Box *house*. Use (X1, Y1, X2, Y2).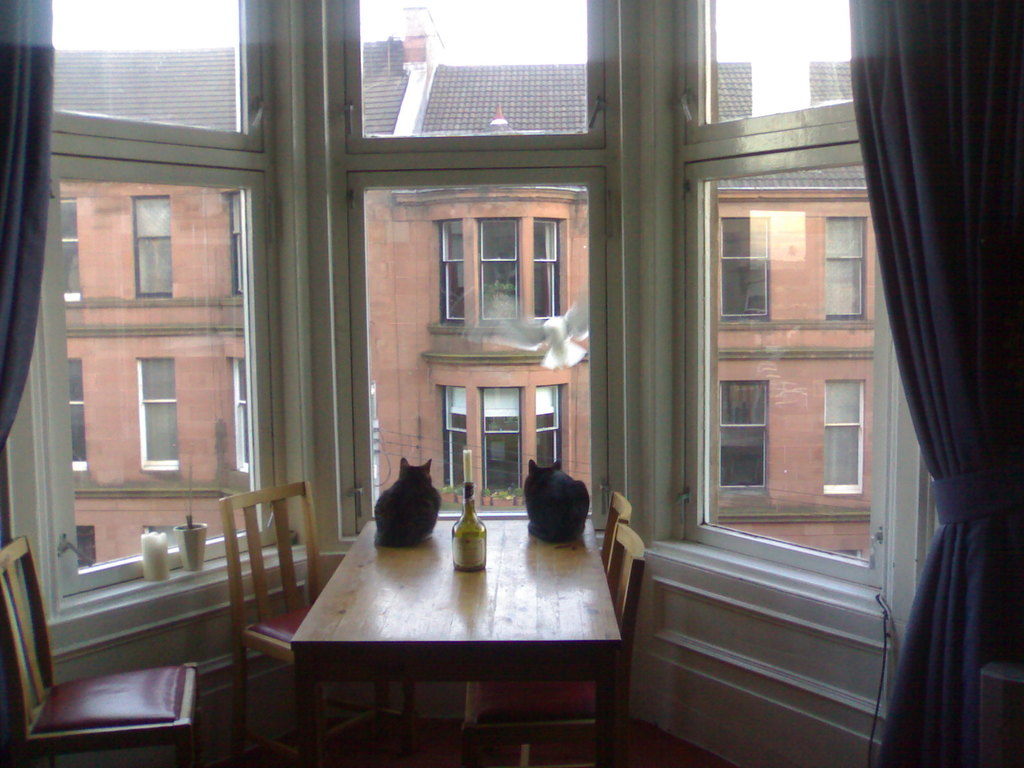
(363, 6, 597, 515).
